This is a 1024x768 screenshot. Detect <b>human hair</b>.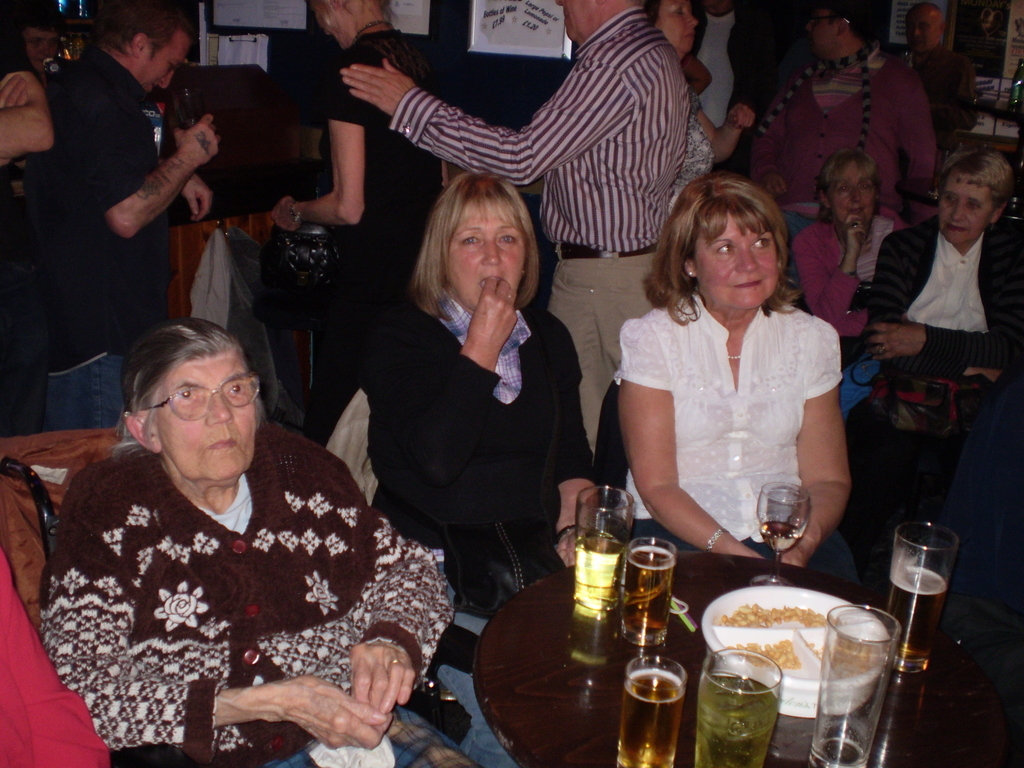
(left=822, top=145, right=881, bottom=211).
